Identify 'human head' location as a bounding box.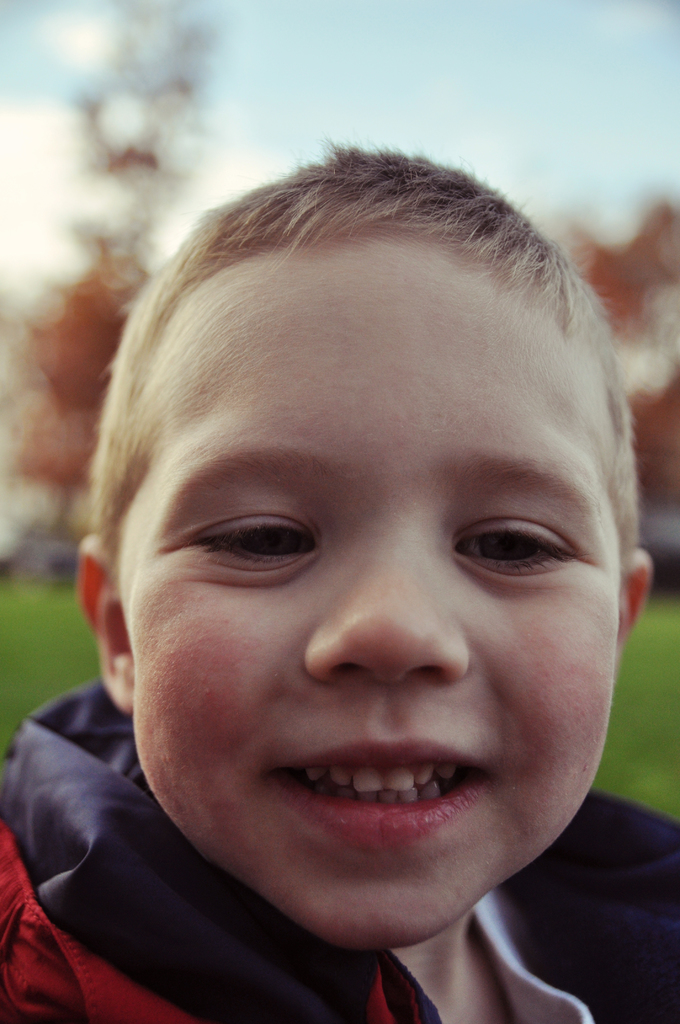
bbox=(1, 142, 679, 1022).
